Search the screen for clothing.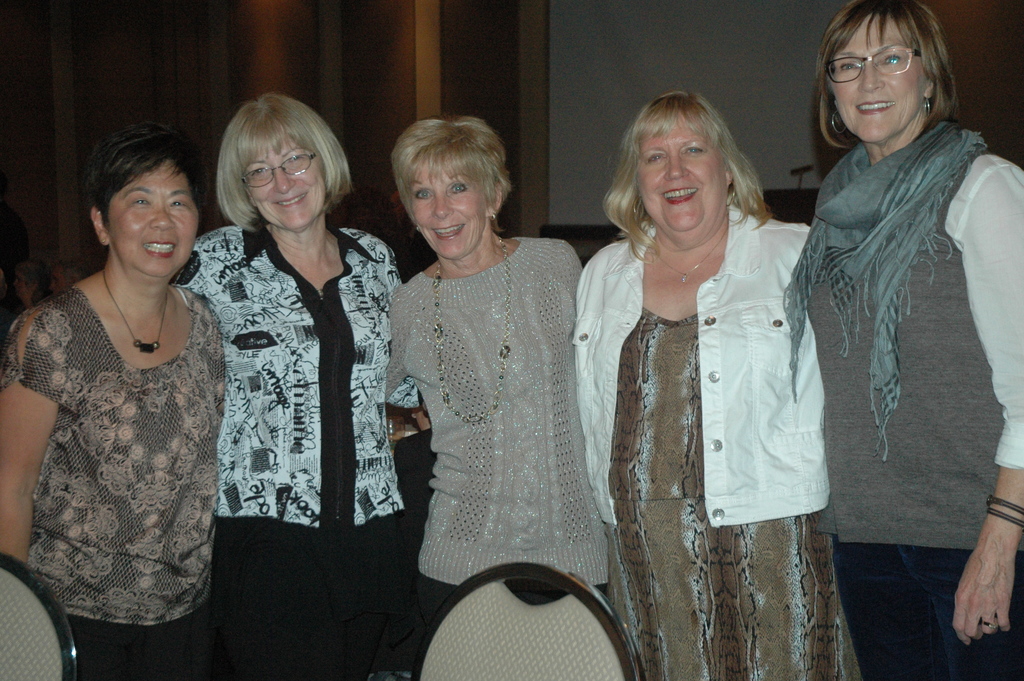
Found at <box>0,281,227,680</box>.
